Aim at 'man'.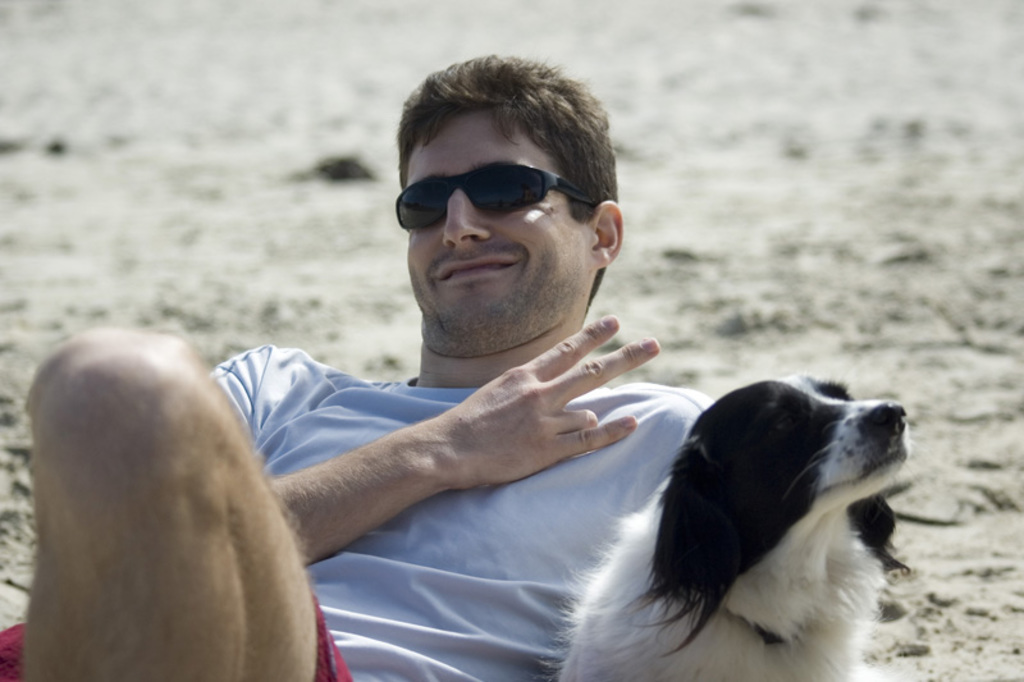
Aimed at {"x1": 101, "y1": 92, "x2": 800, "y2": 672}.
